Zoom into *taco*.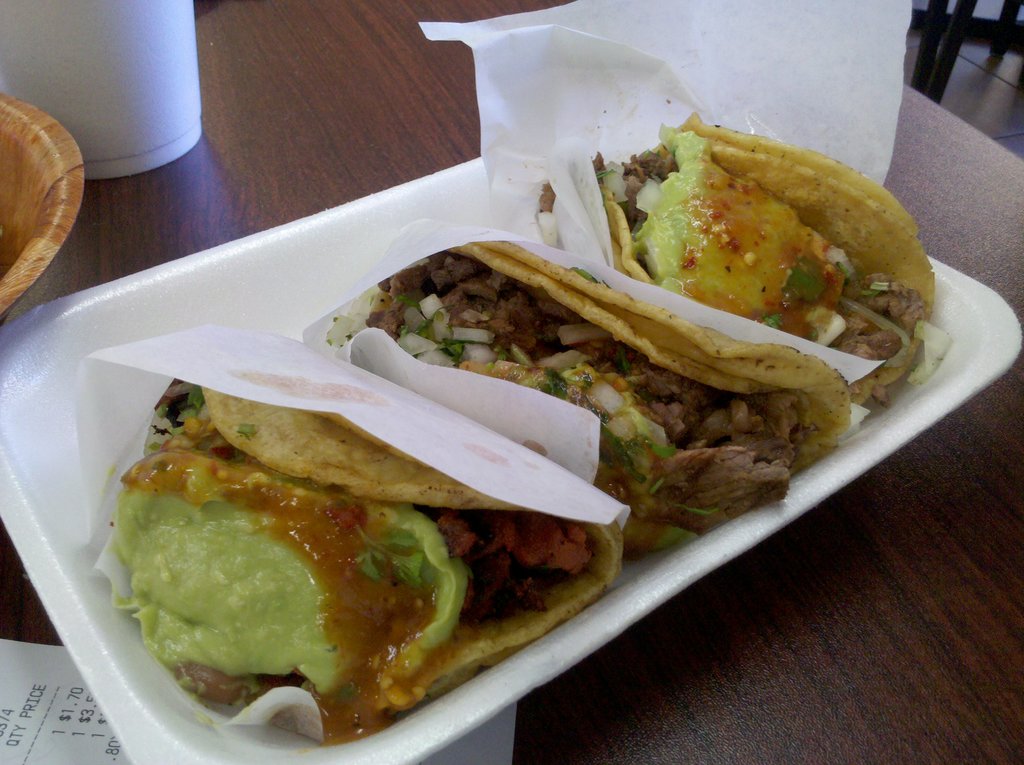
Zoom target: 591 107 930 401.
